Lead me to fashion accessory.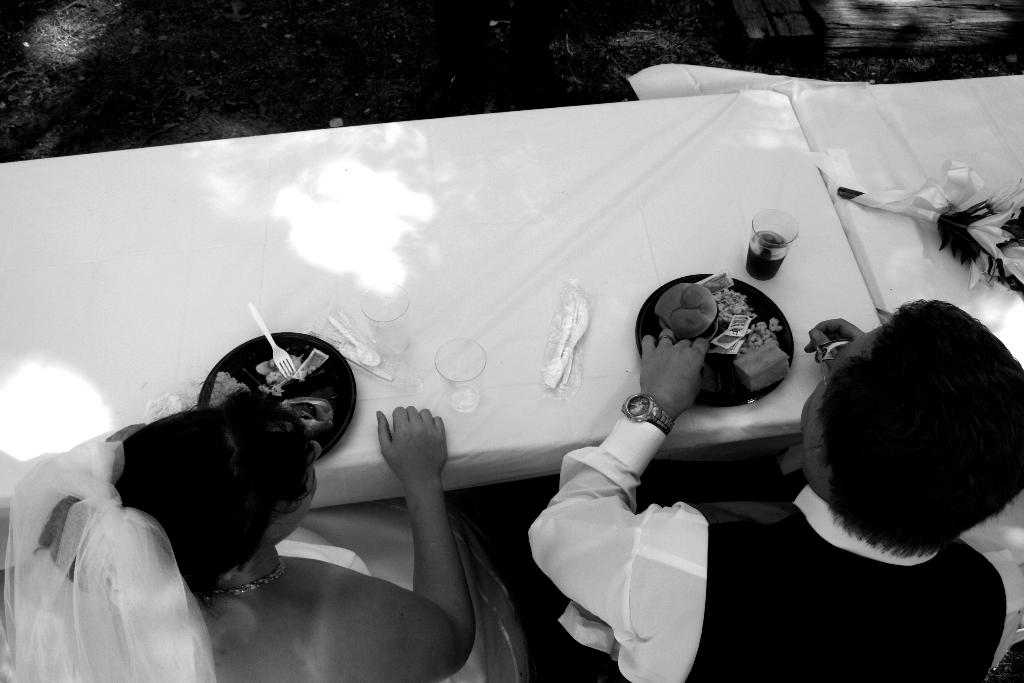
Lead to 205, 553, 284, 602.
